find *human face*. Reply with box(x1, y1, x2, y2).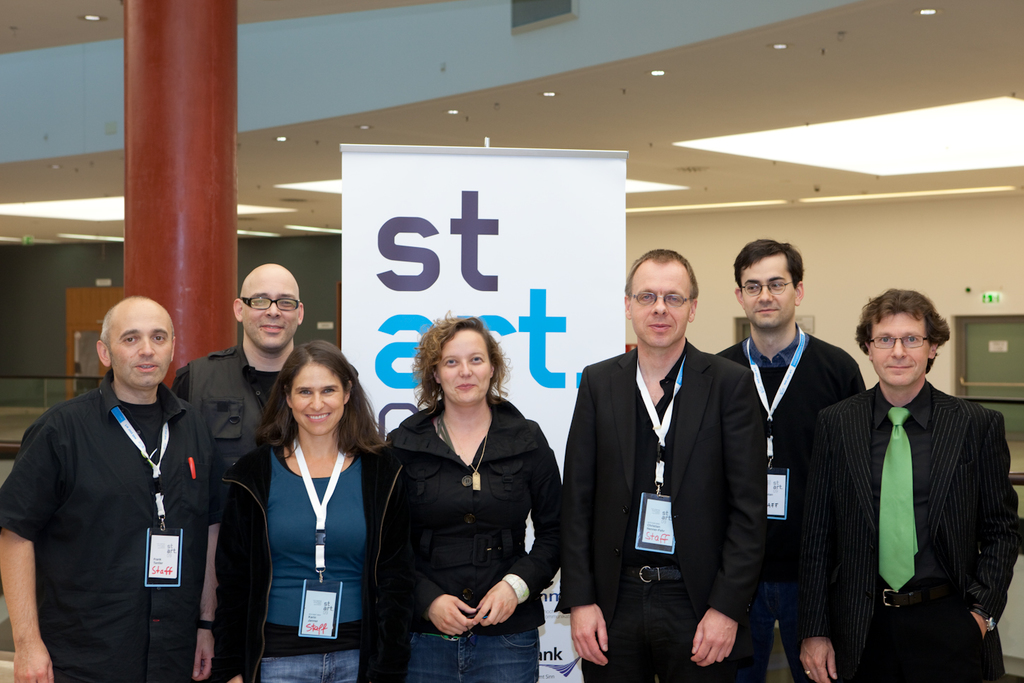
box(291, 368, 345, 431).
